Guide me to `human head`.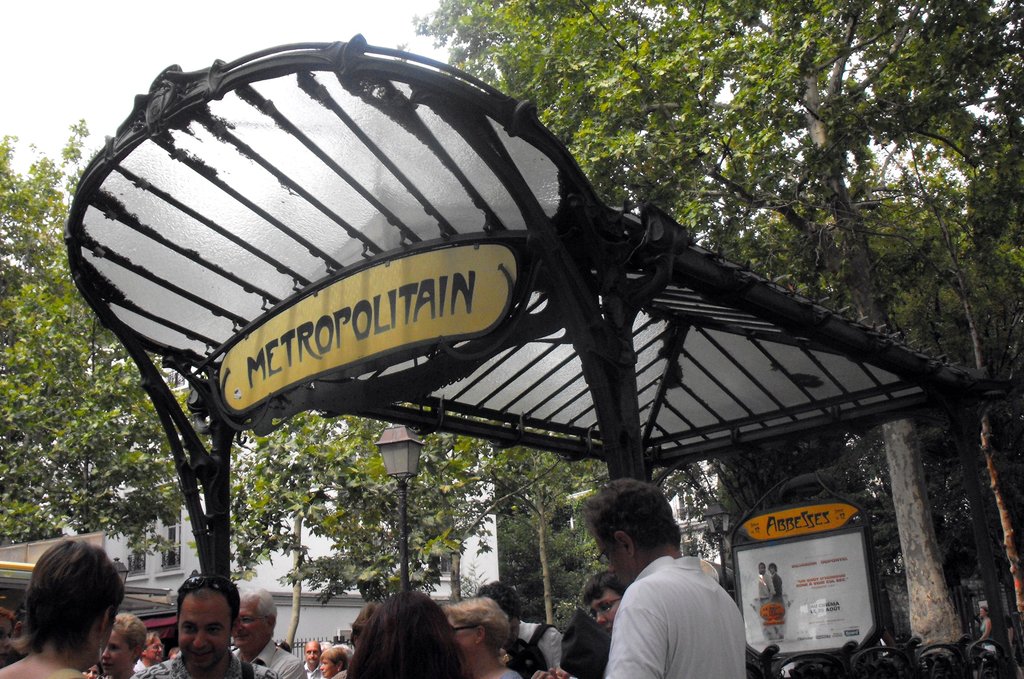
Guidance: [141, 593, 239, 664].
